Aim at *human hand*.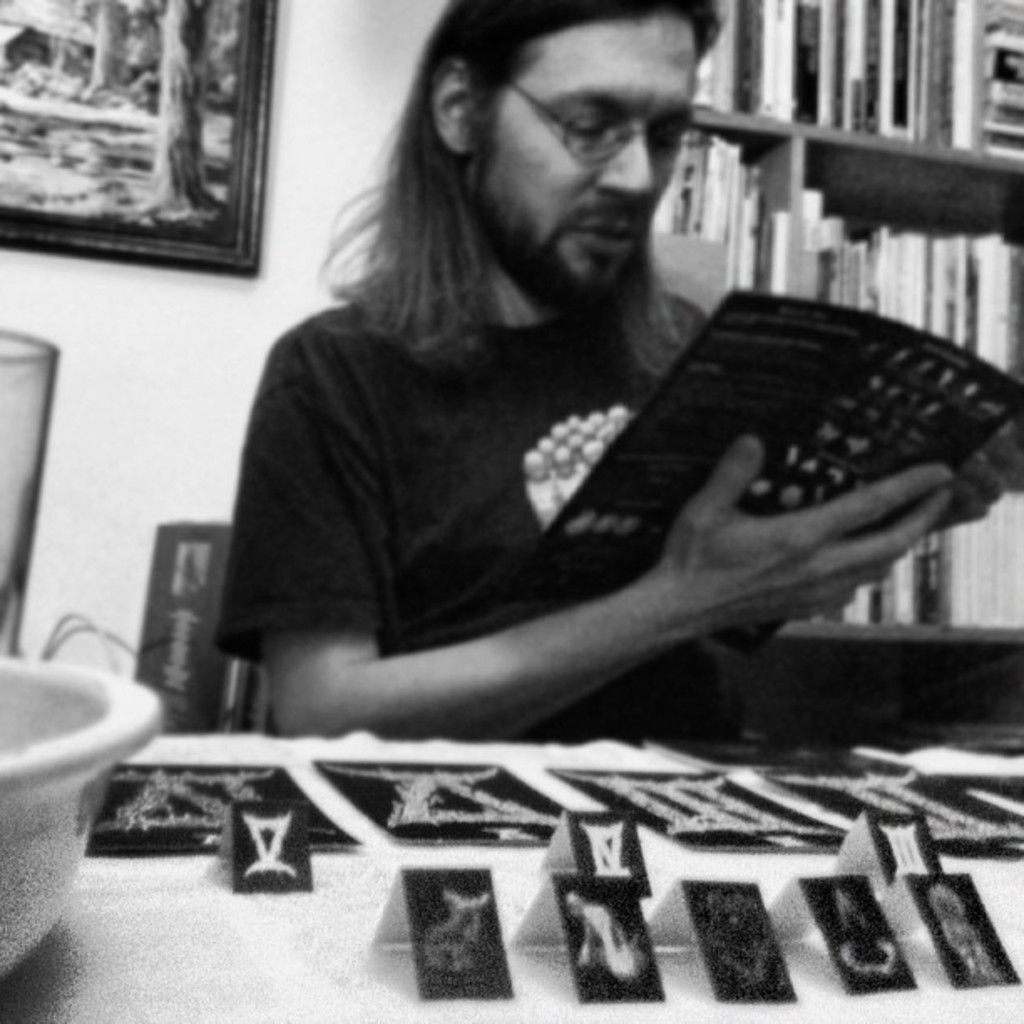
Aimed at (x1=599, y1=437, x2=1007, y2=639).
